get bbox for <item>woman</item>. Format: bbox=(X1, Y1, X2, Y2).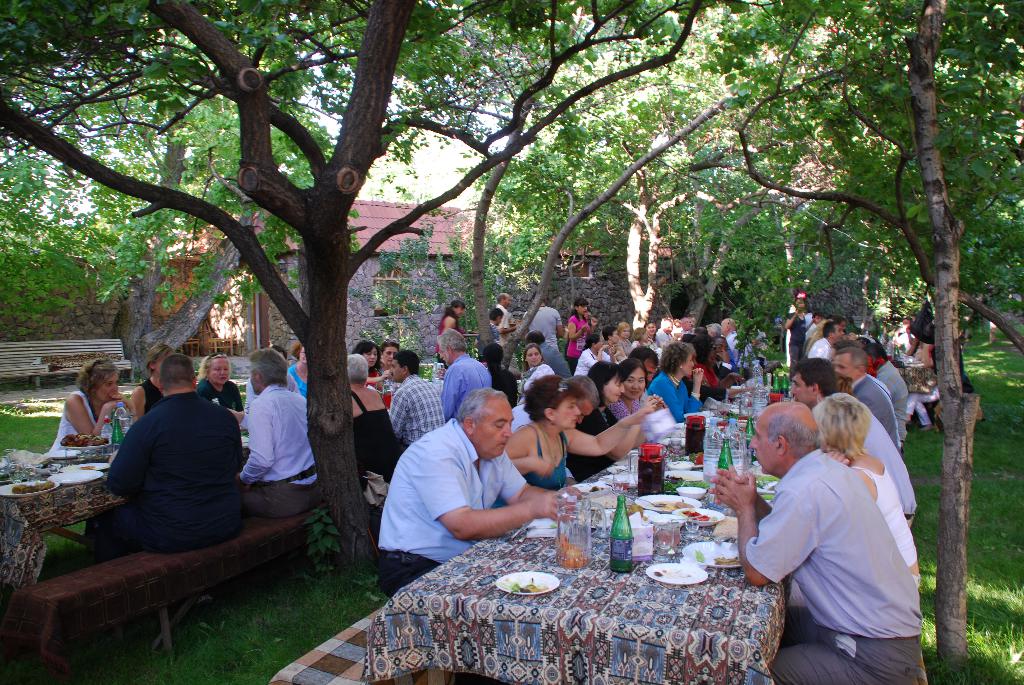
bbox=(787, 392, 926, 608).
